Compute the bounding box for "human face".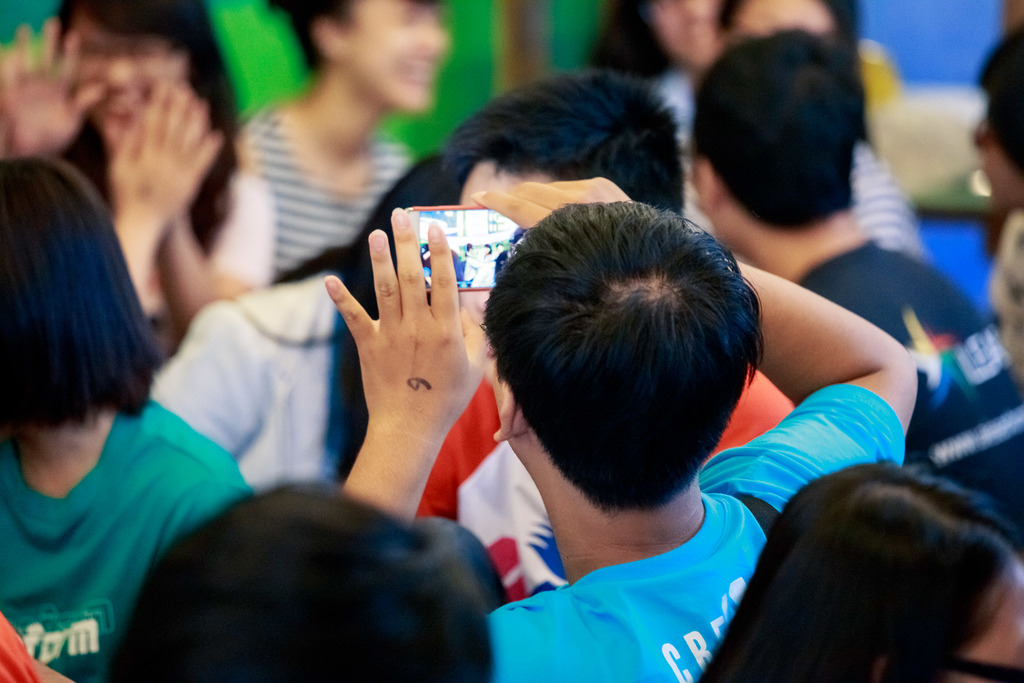
rect(954, 559, 1023, 682).
